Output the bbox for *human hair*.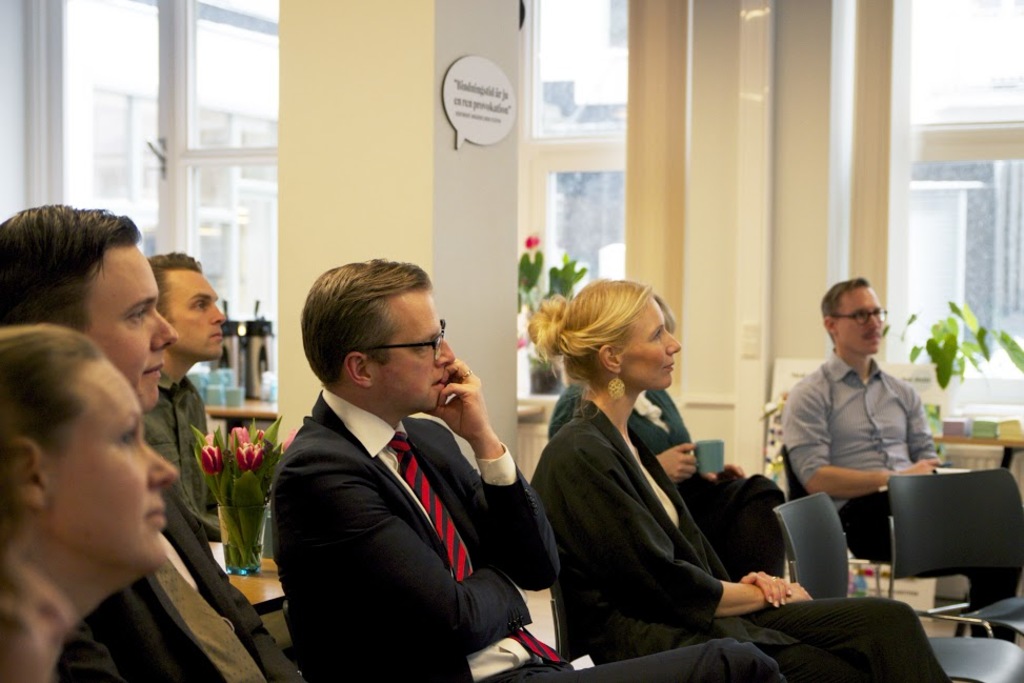
locate(654, 296, 671, 336).
